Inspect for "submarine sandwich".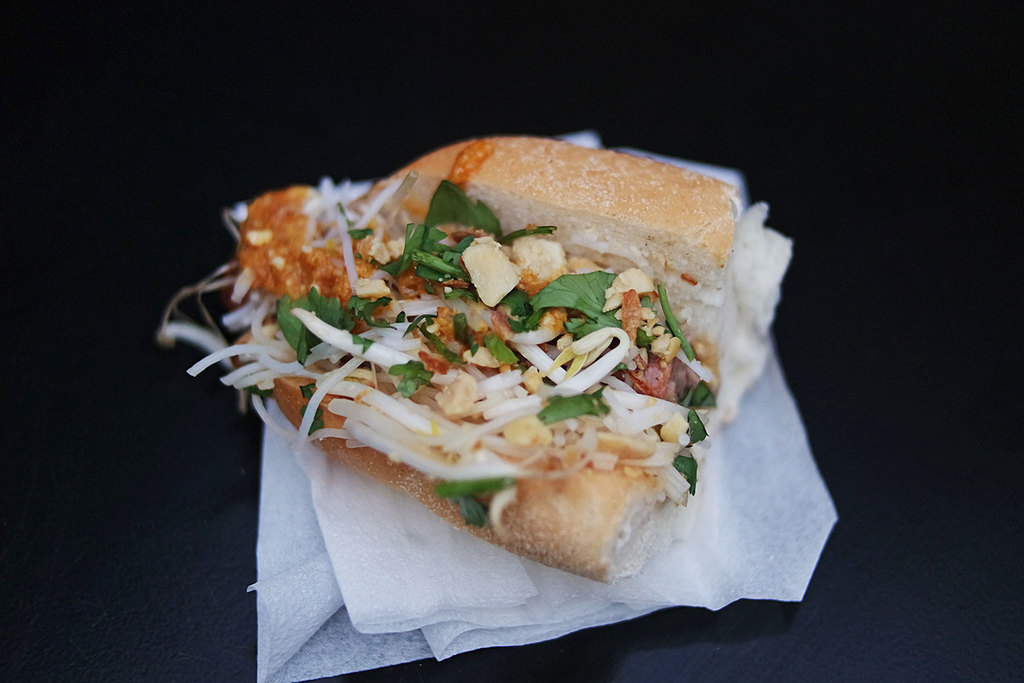
Inspection: x1=154, y1=134, x2=742, y2=585.
